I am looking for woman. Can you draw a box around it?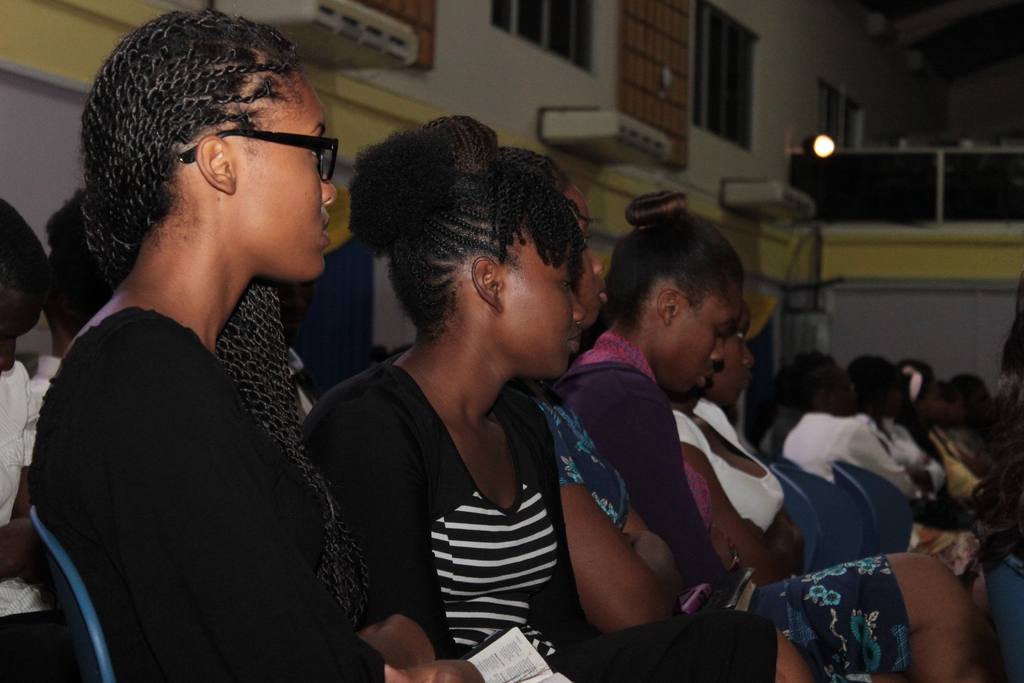
Sure, the bounding box is box(672, 295, 806, 584).
